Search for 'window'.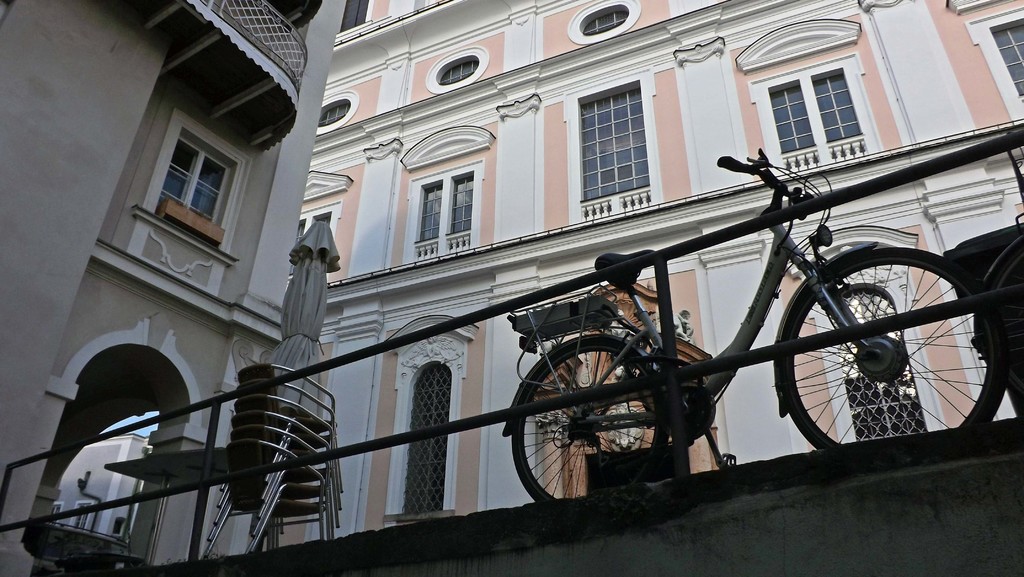
Found at [155, 133, 235, 234].
